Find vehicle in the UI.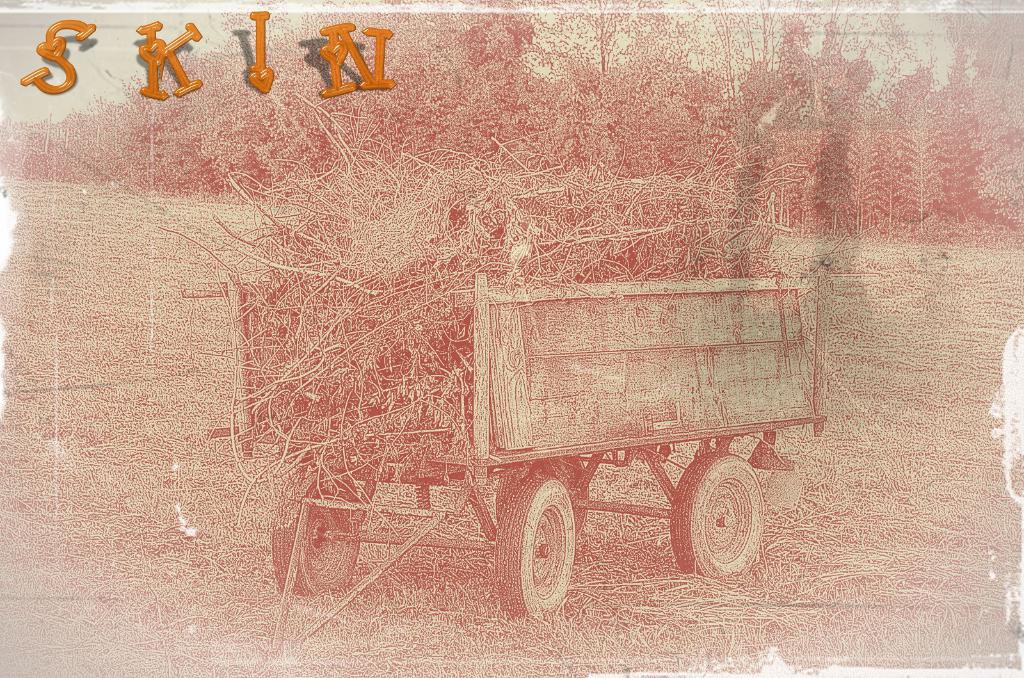
UI element at [180, 270, 881, 656].
